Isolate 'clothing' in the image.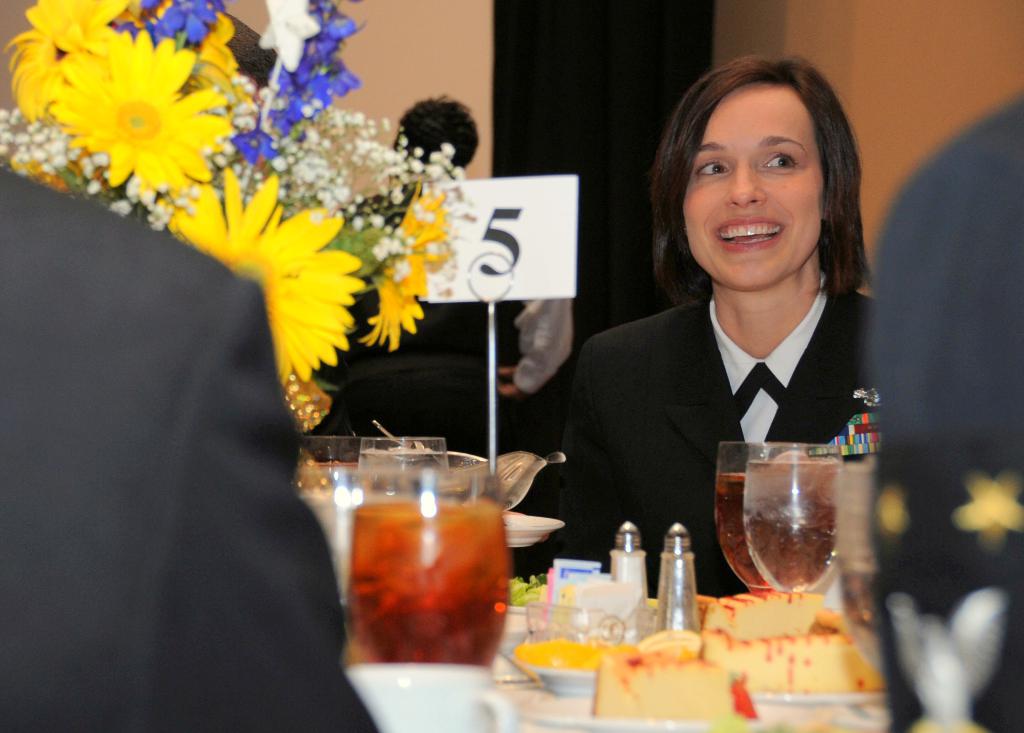
Isolated region: [x1=559, y1=227, x2=908, y2=550].
